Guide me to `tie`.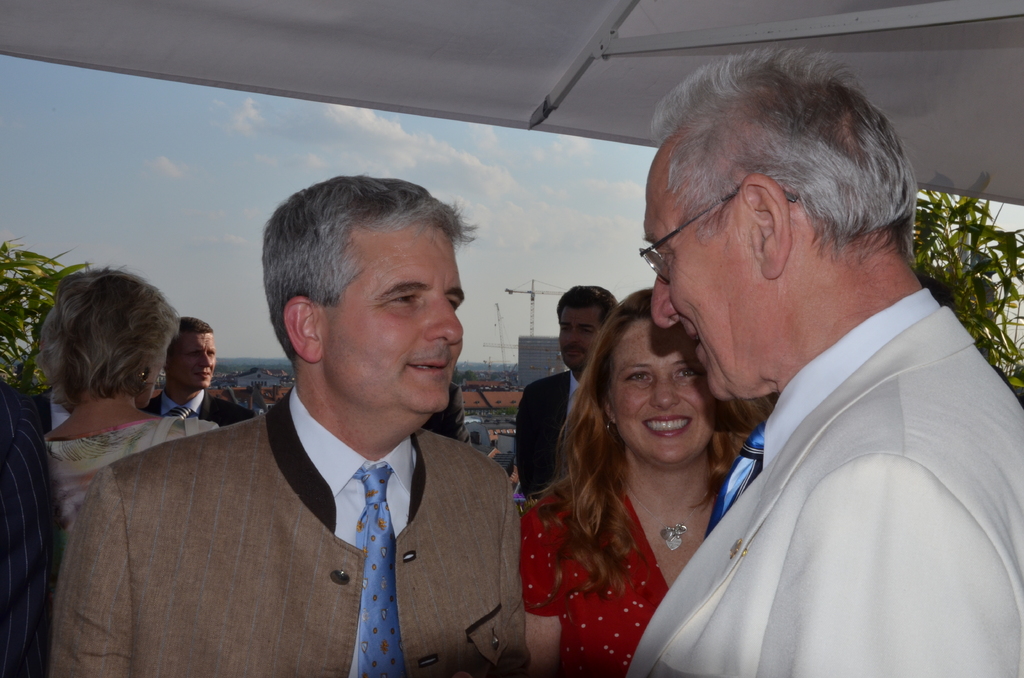
Guidance: left=701, top=420, right=767, bottom=540.
